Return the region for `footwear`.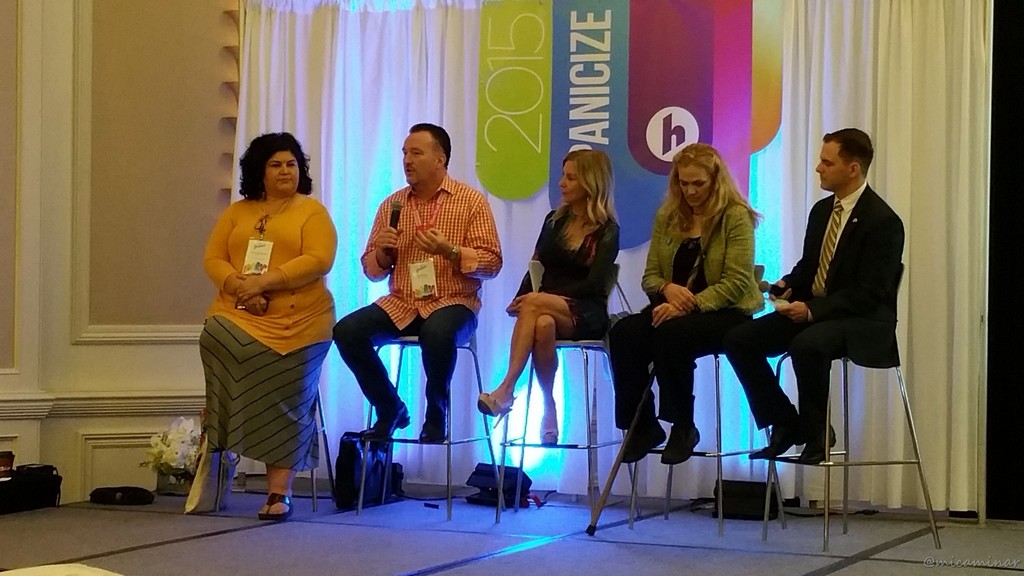
Rect(613, 425, 672, 467).
